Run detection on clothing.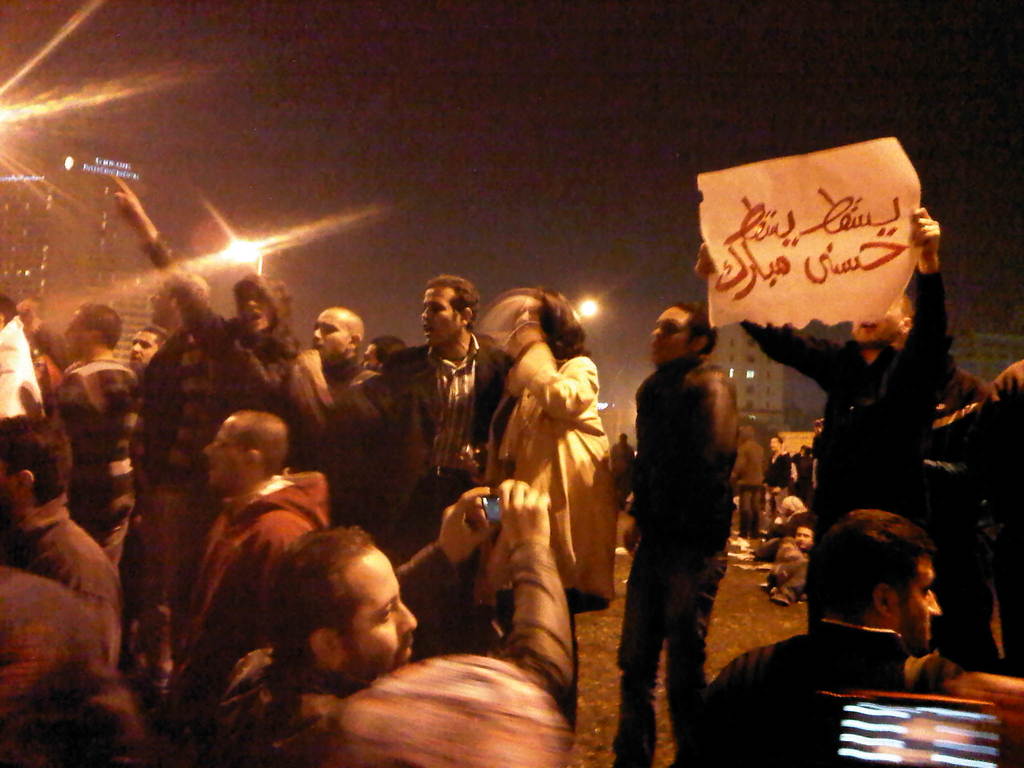
Result: [x1=610, y1=352, x2=724, y2=767].
